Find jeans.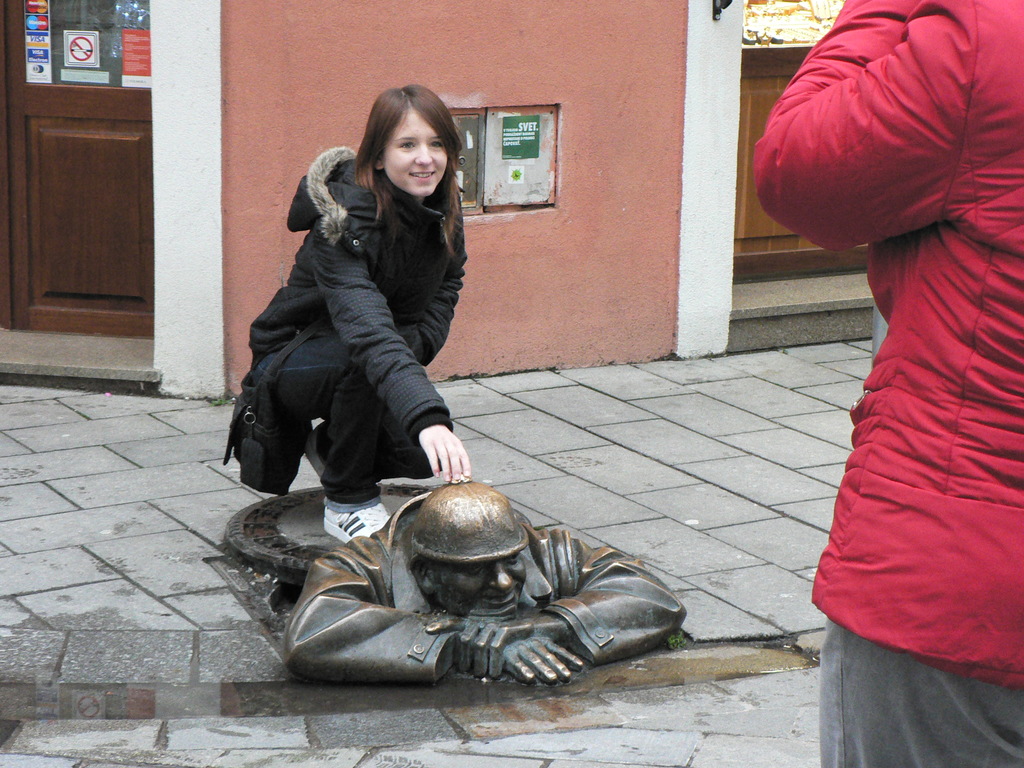
Rect(251, 333, 454, 515).
